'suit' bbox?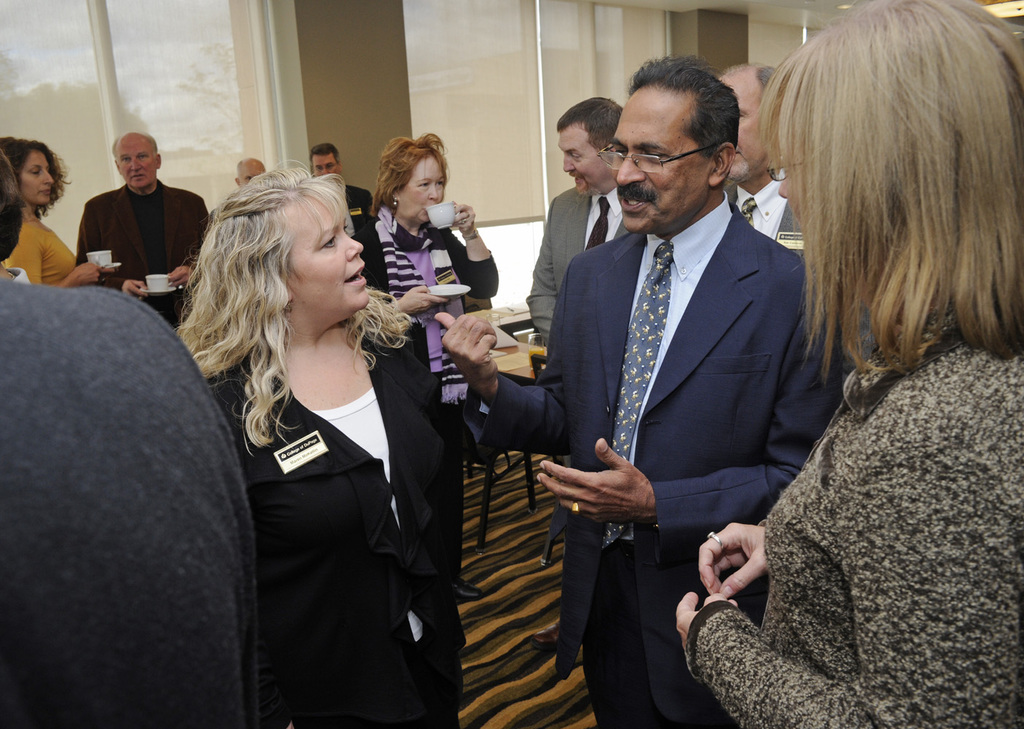
532:61:805:687
